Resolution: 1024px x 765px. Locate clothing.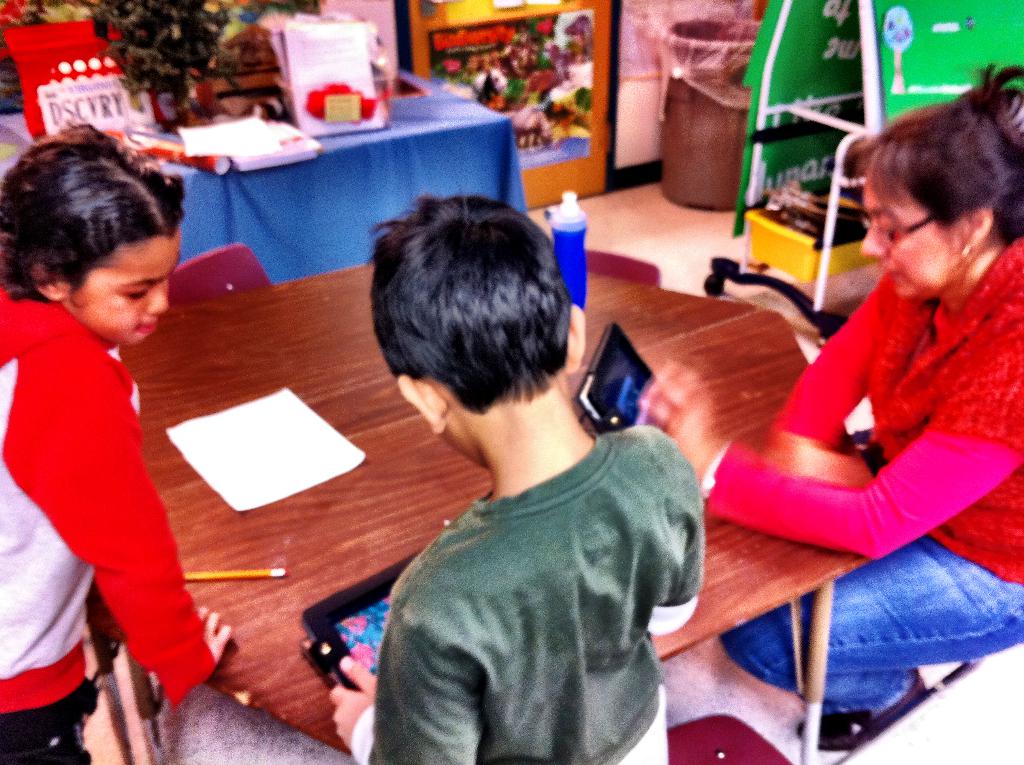
(20,278,209,698).
